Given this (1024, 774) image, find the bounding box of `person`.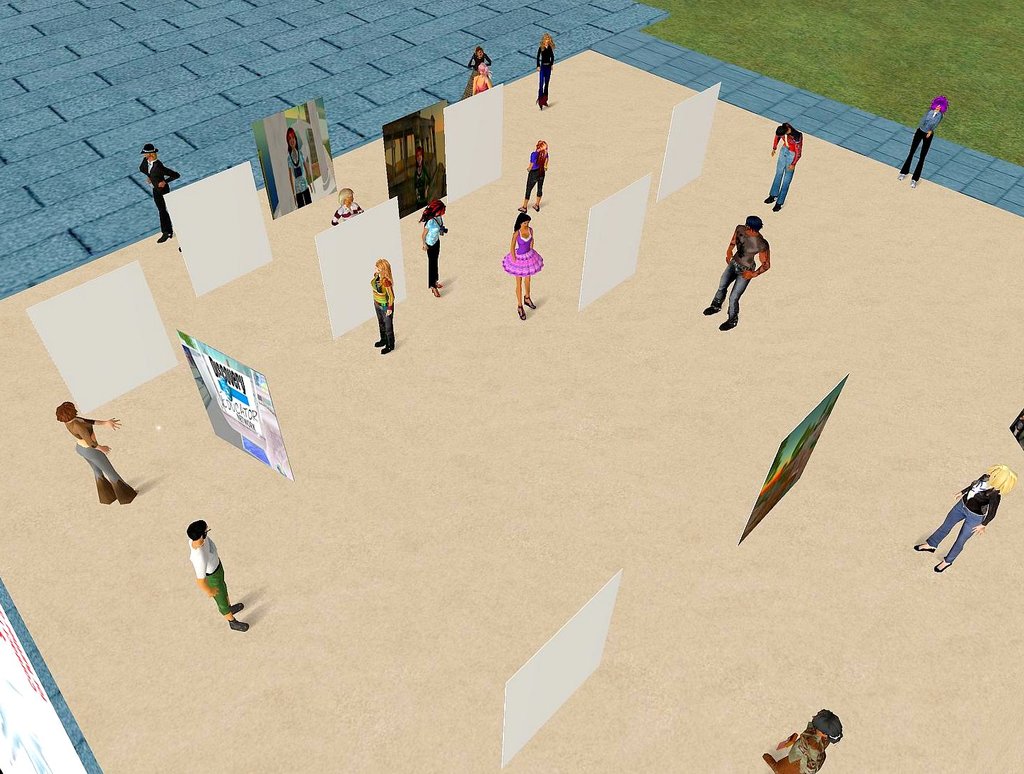
bbox=(183, 519, 240, 635).
